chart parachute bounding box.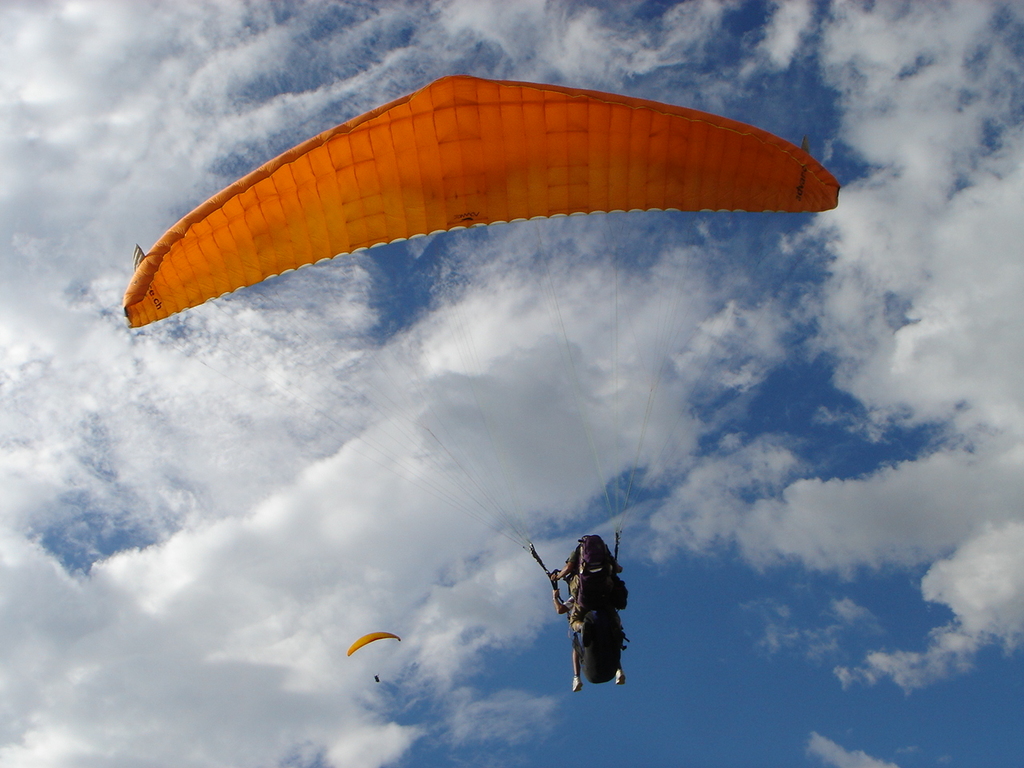
Charted: 78/92/836/703.
